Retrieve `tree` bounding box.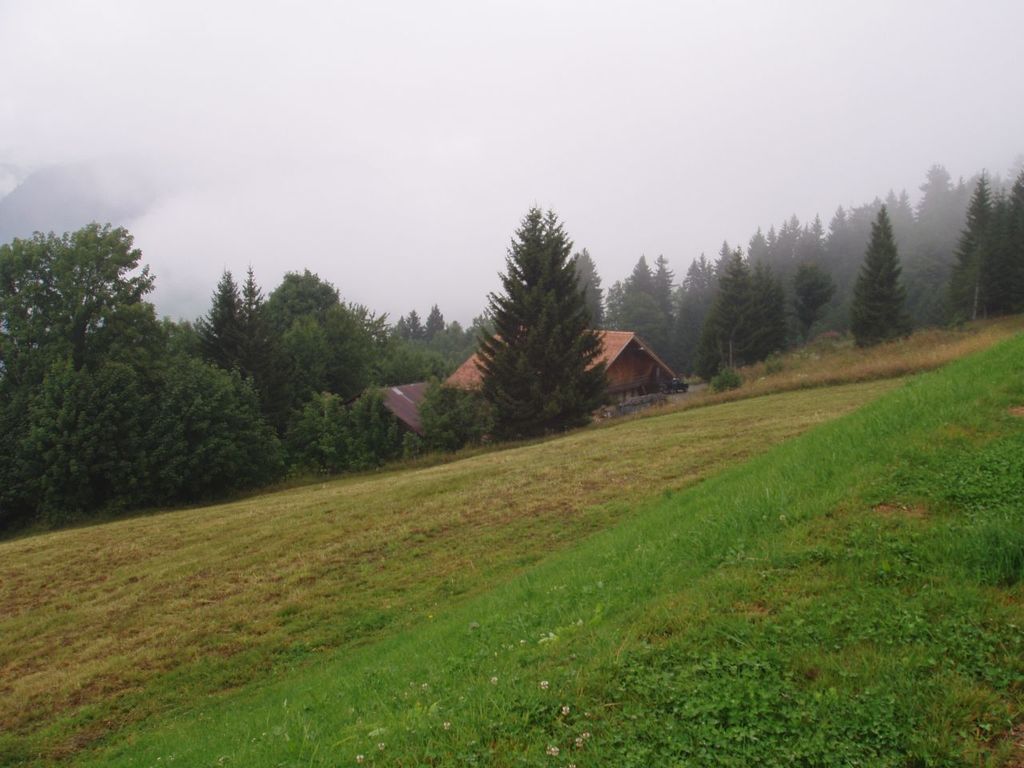
Bounding box: locate(854, 200, 918, 350).
